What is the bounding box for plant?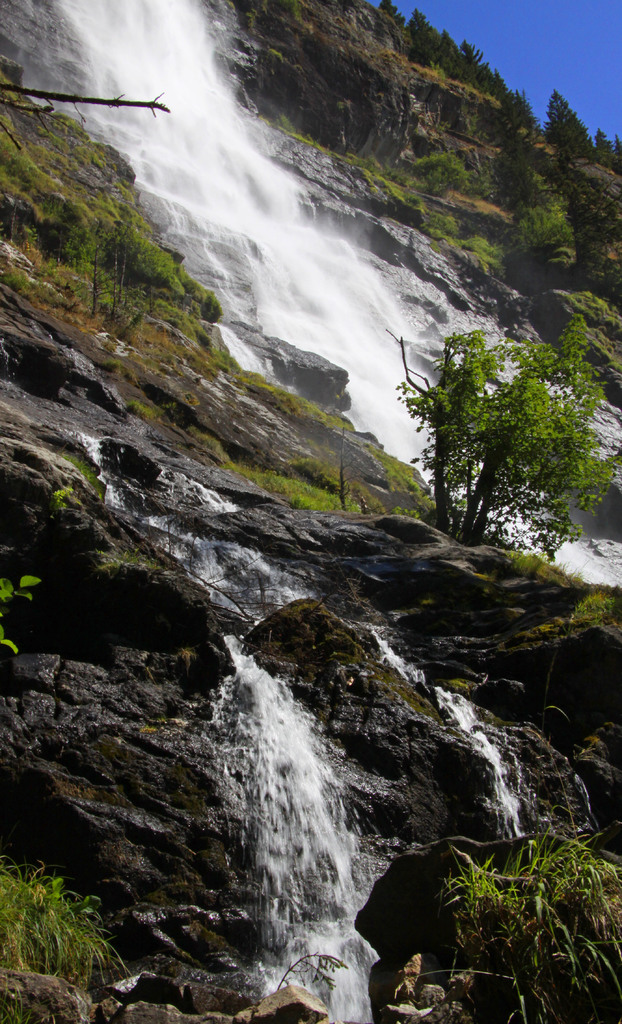
x1=461, y1=223, x2=504, y2=280.
